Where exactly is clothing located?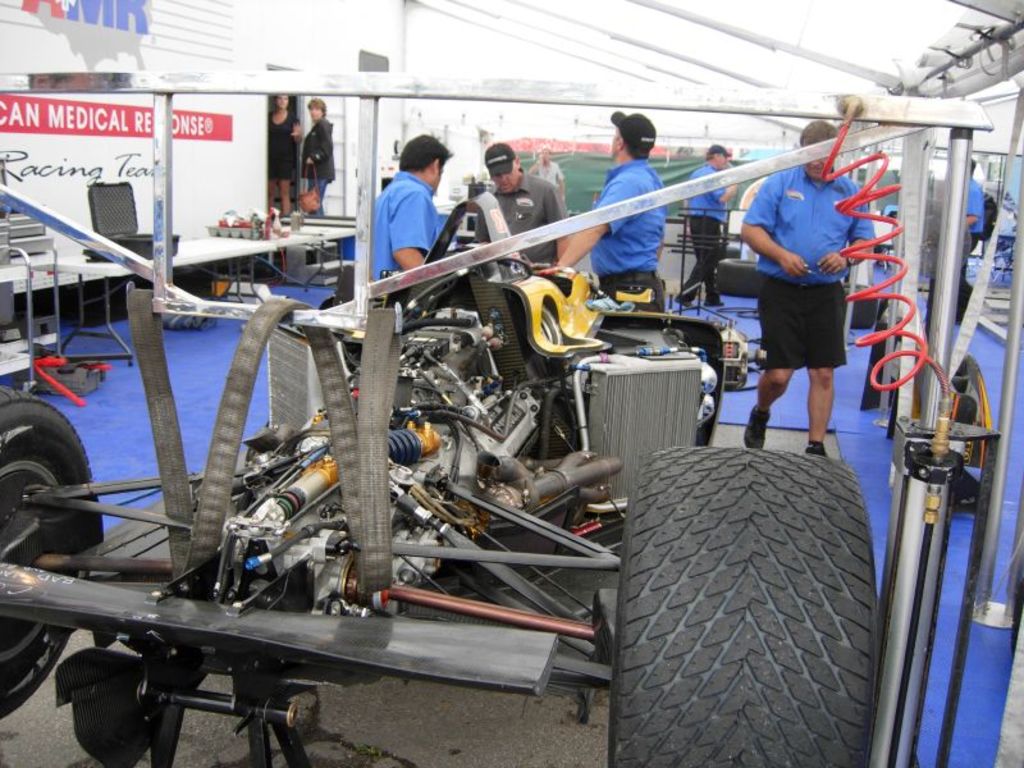
Its bounding box is {"x1": 746, "y1": 161, "x2": 877, "y2": 370}.
